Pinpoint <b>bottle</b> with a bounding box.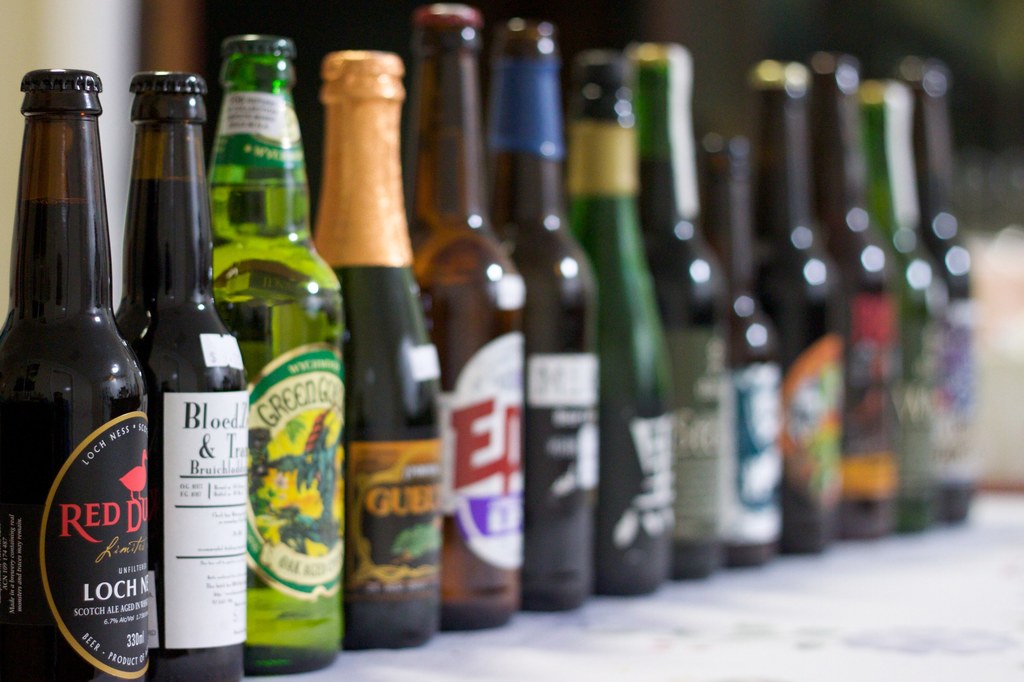
[x1=186, y1=37, x2=371, y2=681].
